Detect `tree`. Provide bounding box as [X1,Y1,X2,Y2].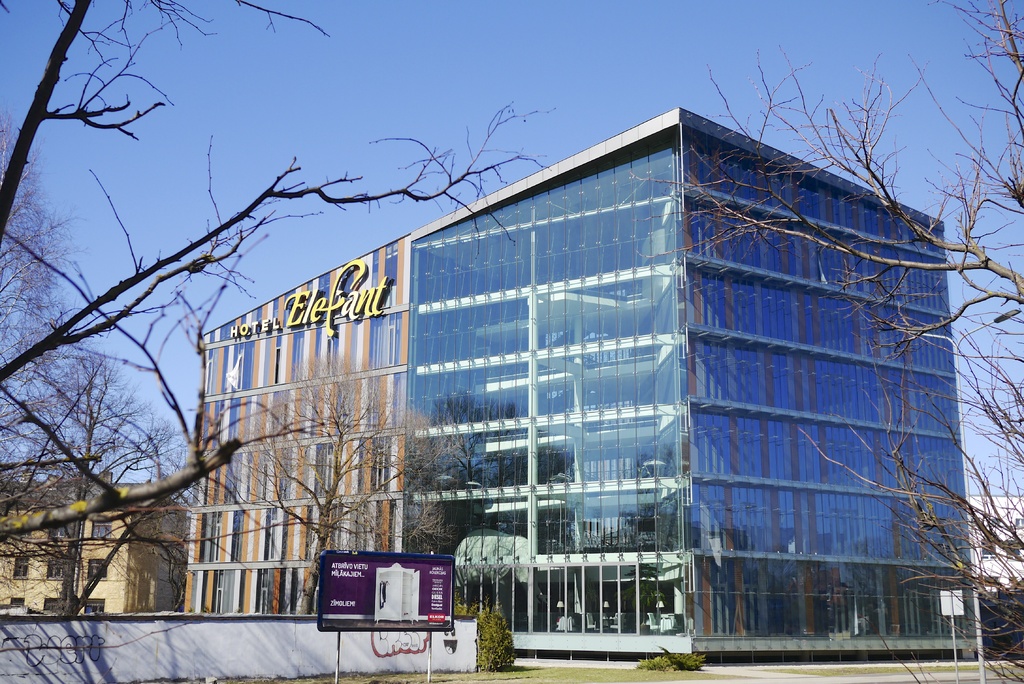
[196,372,474,627].
